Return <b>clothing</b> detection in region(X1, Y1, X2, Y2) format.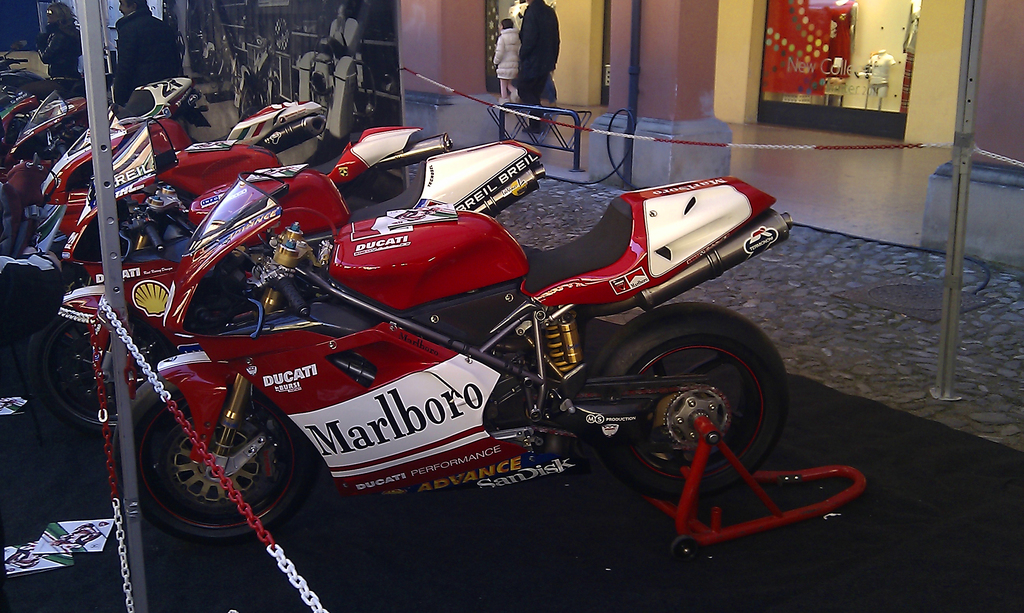
region(521, 4, 557, 97).
